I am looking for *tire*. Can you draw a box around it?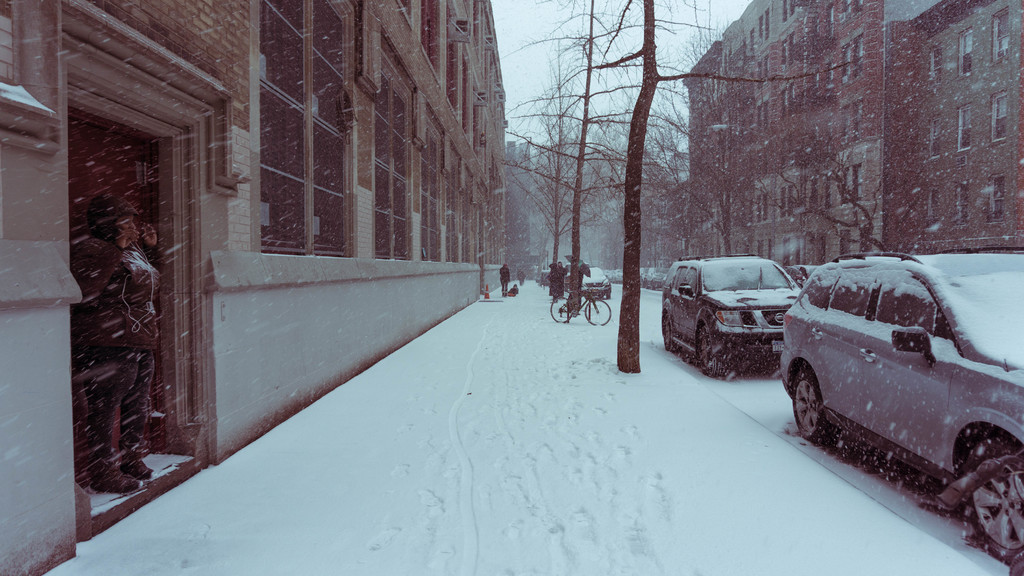
Sure, the bounding box is [left=583, top=298, right=612, bottom=326].
